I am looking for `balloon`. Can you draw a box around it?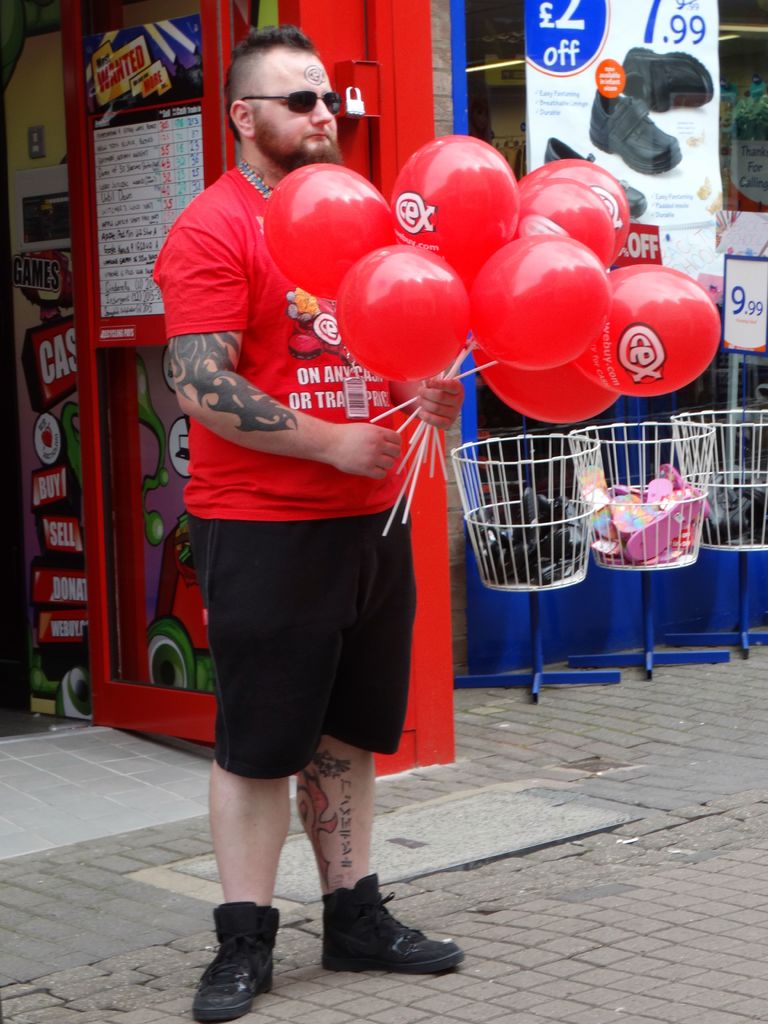
Sure, the bounding box is <bbox>465, 232, 609, 368</bbox>.
